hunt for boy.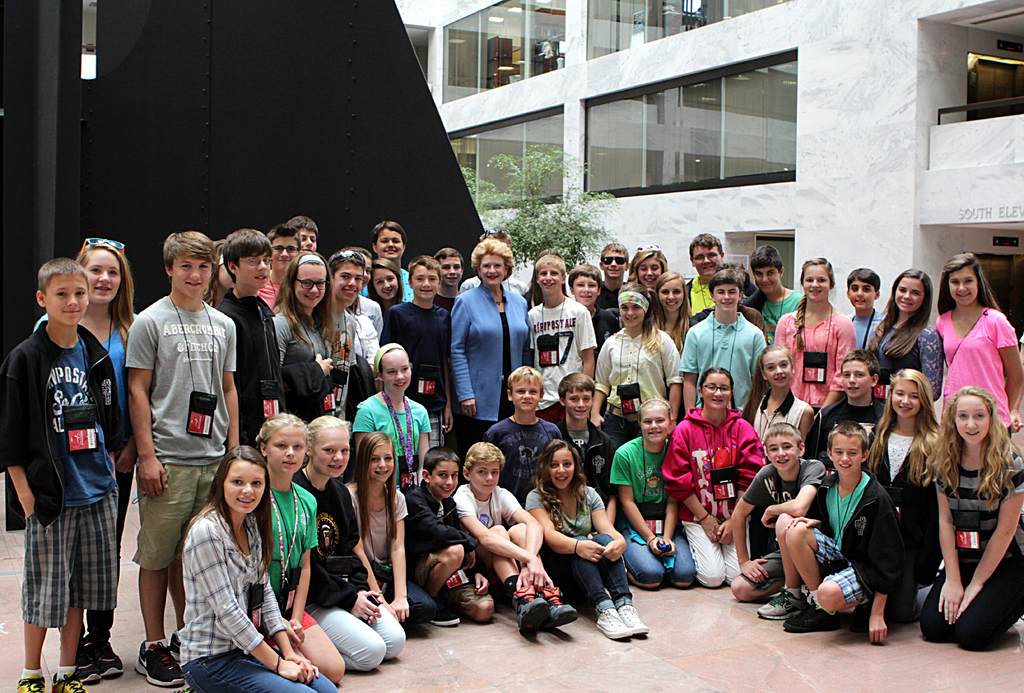
Hunted down at locate(678, 270, 767, 414).
